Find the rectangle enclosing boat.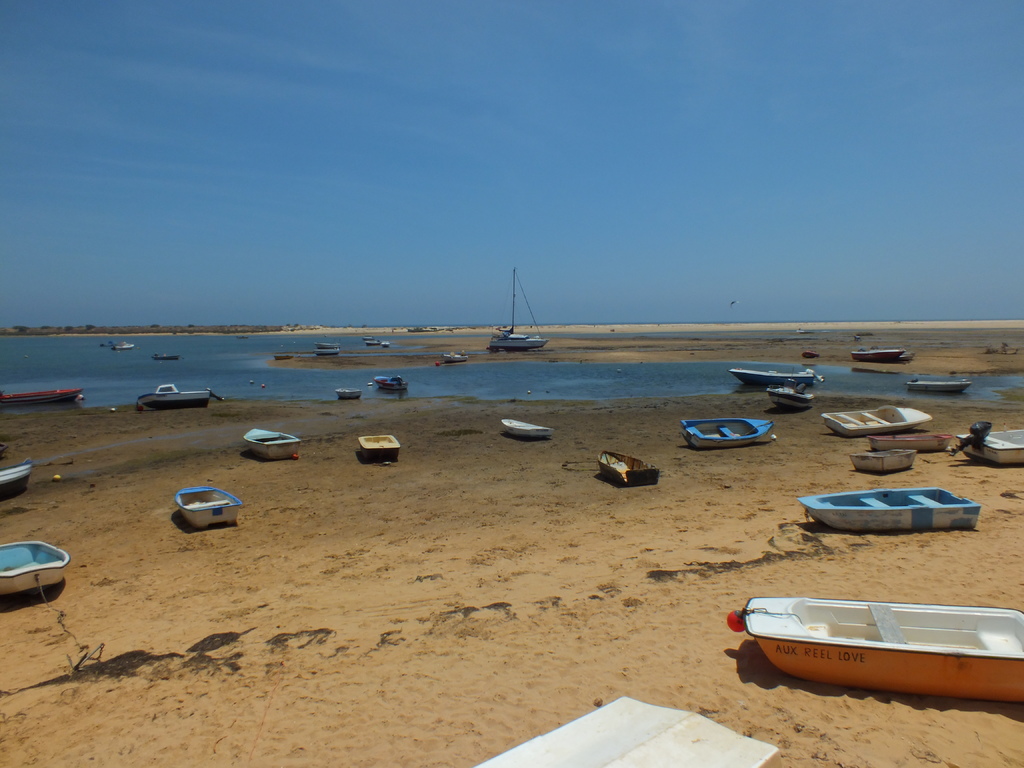
bbox(356, 434, 400, 460).
